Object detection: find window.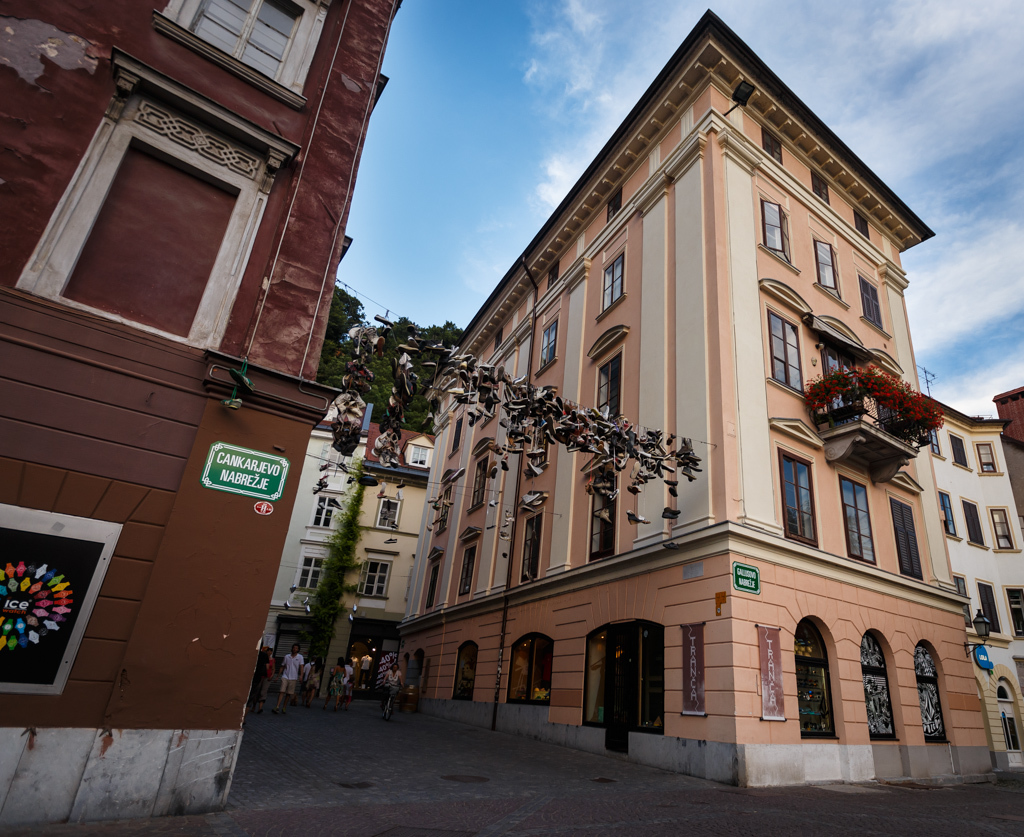
bbox(381, 488, 402, 529).
